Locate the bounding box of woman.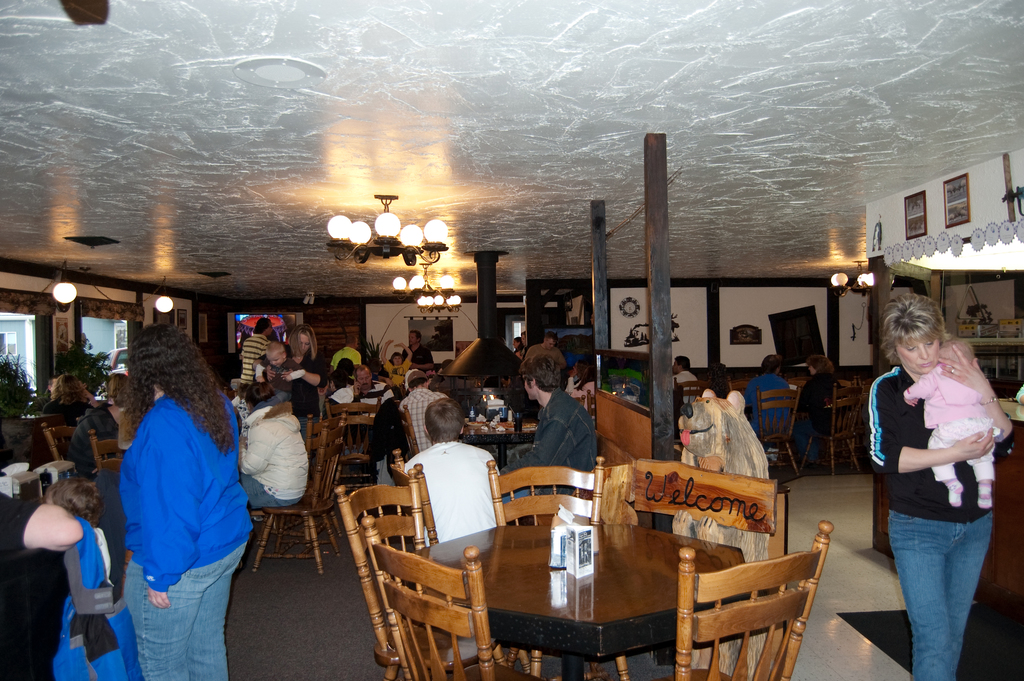
Bounding box: detection(563, 358, 600, 427).
